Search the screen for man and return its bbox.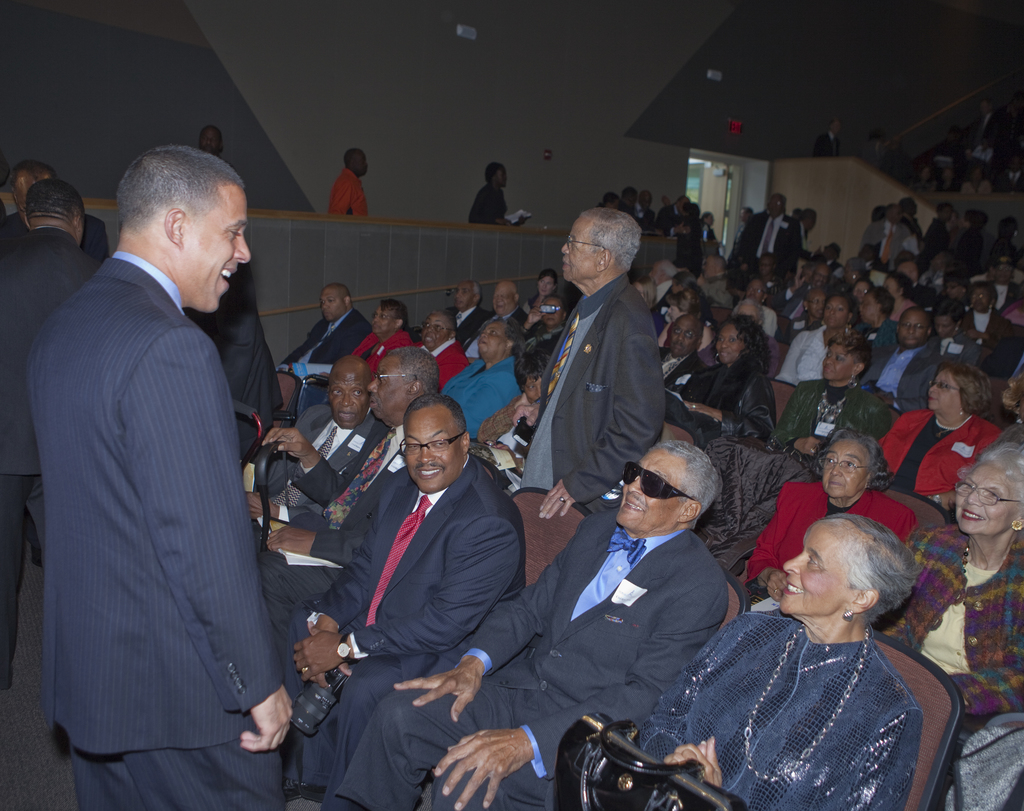
Found: <region>280, 290, 367, 358</region>.
